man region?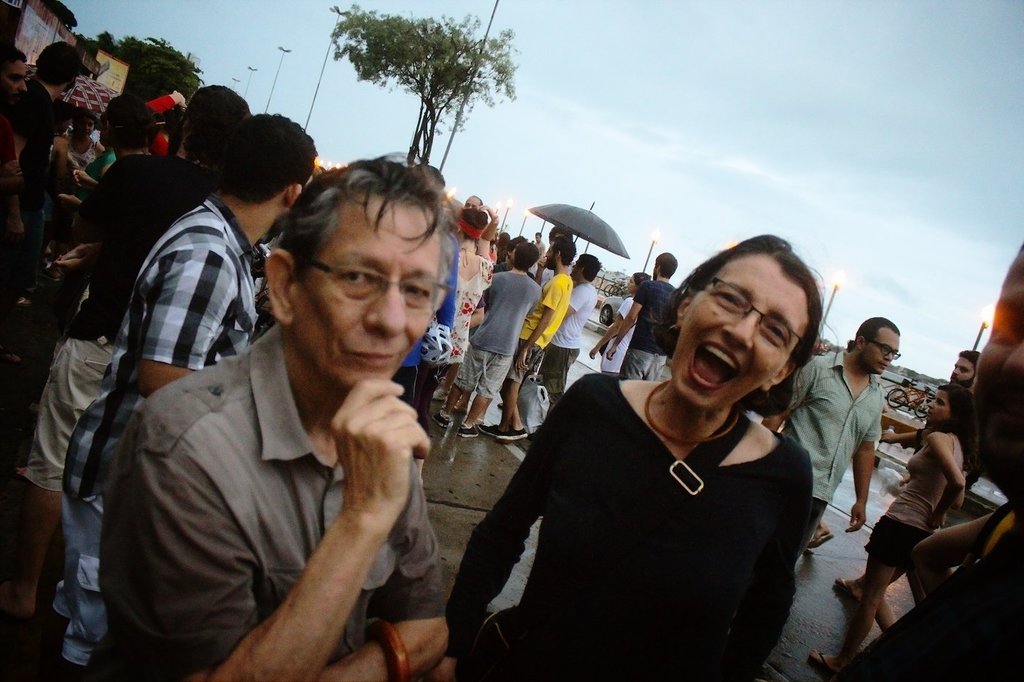
rect(608, 251, 677, 375)
